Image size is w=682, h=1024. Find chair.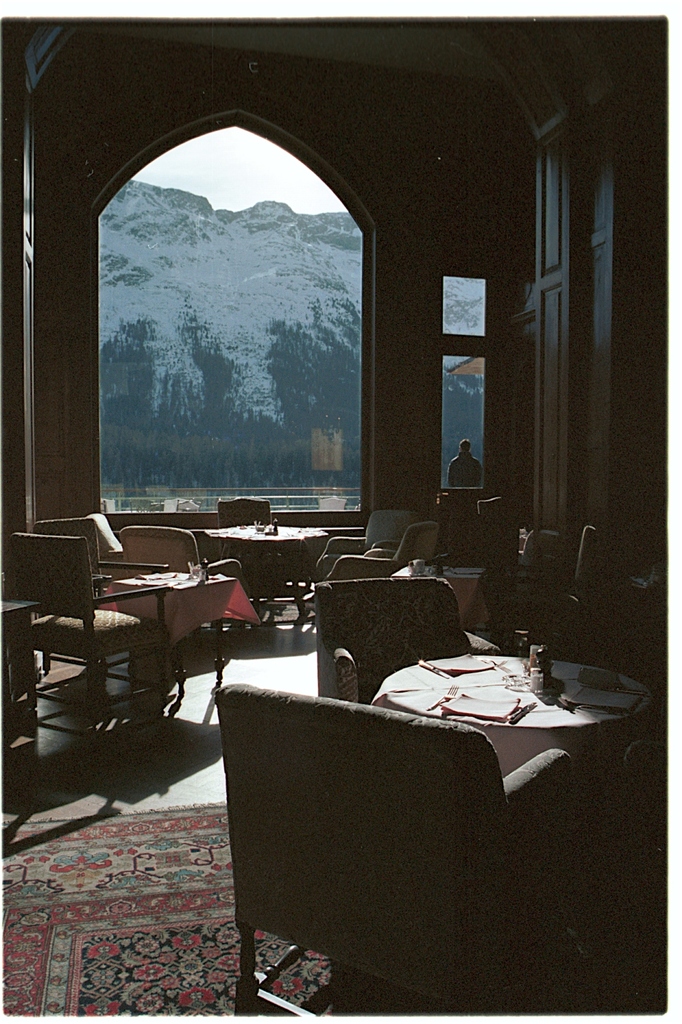
572, 745, 669, 1015.
